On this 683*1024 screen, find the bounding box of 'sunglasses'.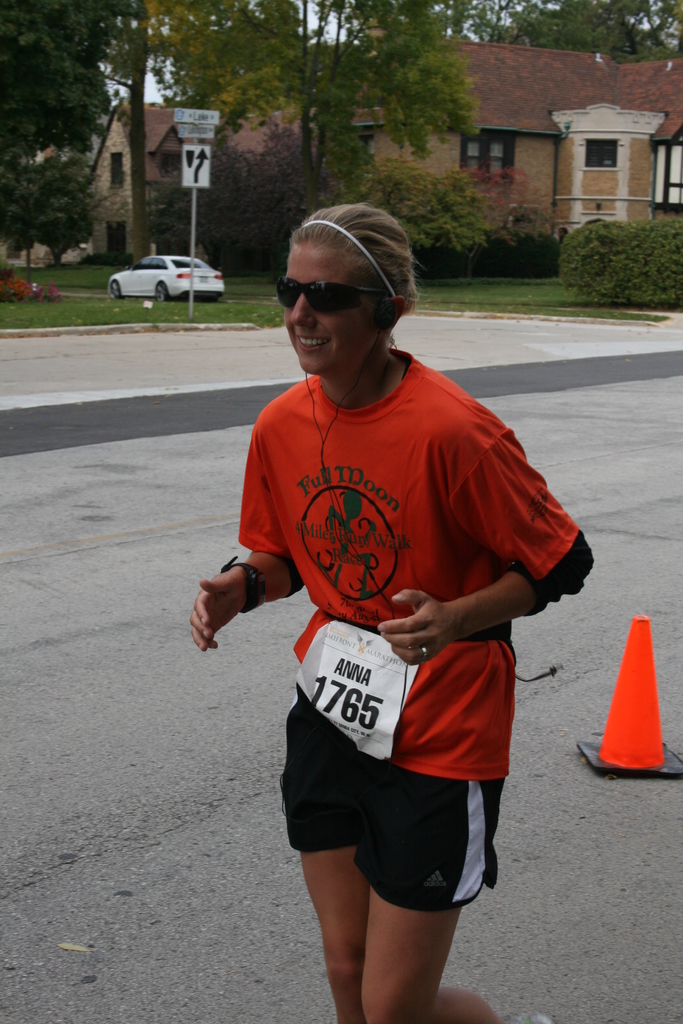
Bounding box: pyautogui.locateOnScreen(272, 277, 391, 316).
